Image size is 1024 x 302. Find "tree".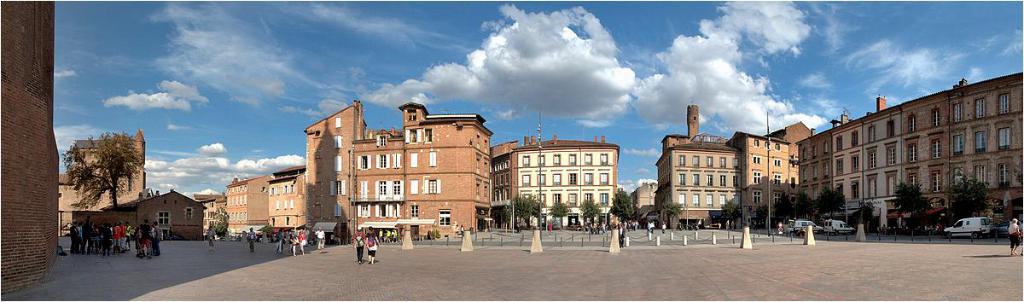
60/121/133/226.
